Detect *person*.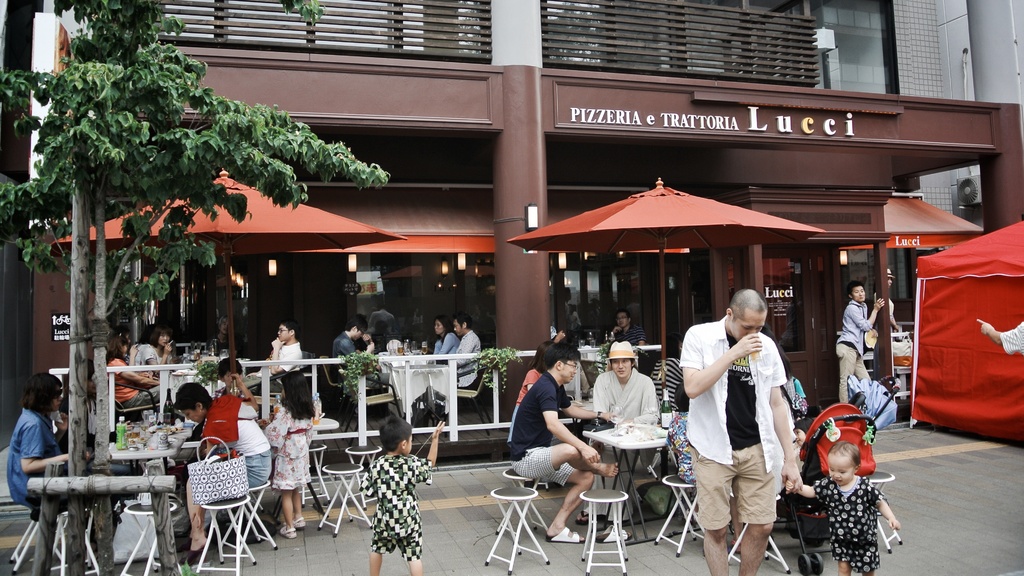
Detected at rect(433, 320, 458, 359).
